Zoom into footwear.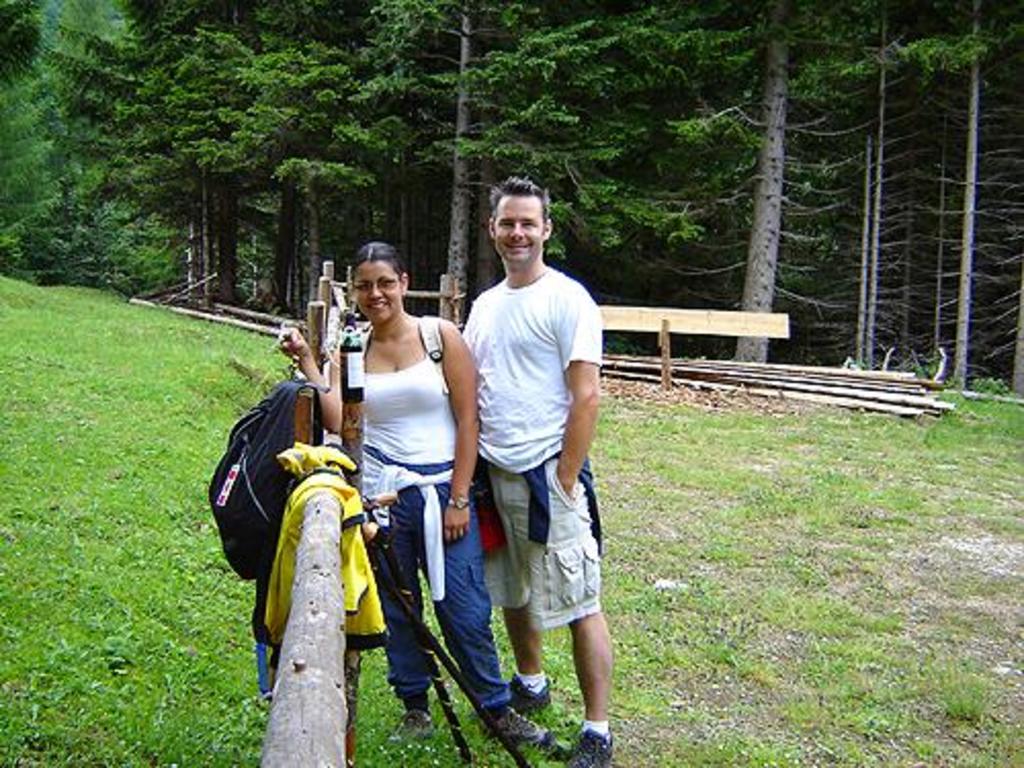
Zoom target: bbox=[514, 676, 551, 713].
